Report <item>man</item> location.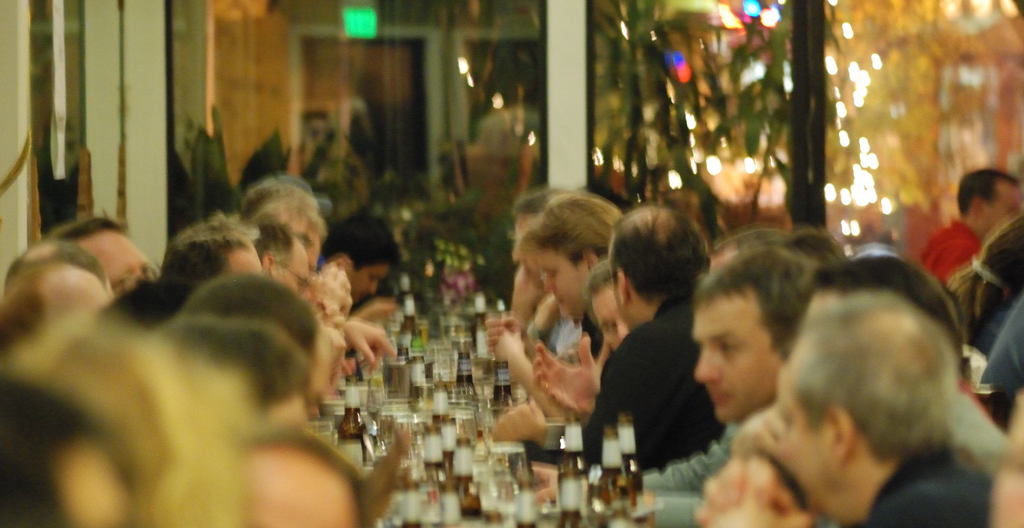
Report: 252, 213, 310, 298.
